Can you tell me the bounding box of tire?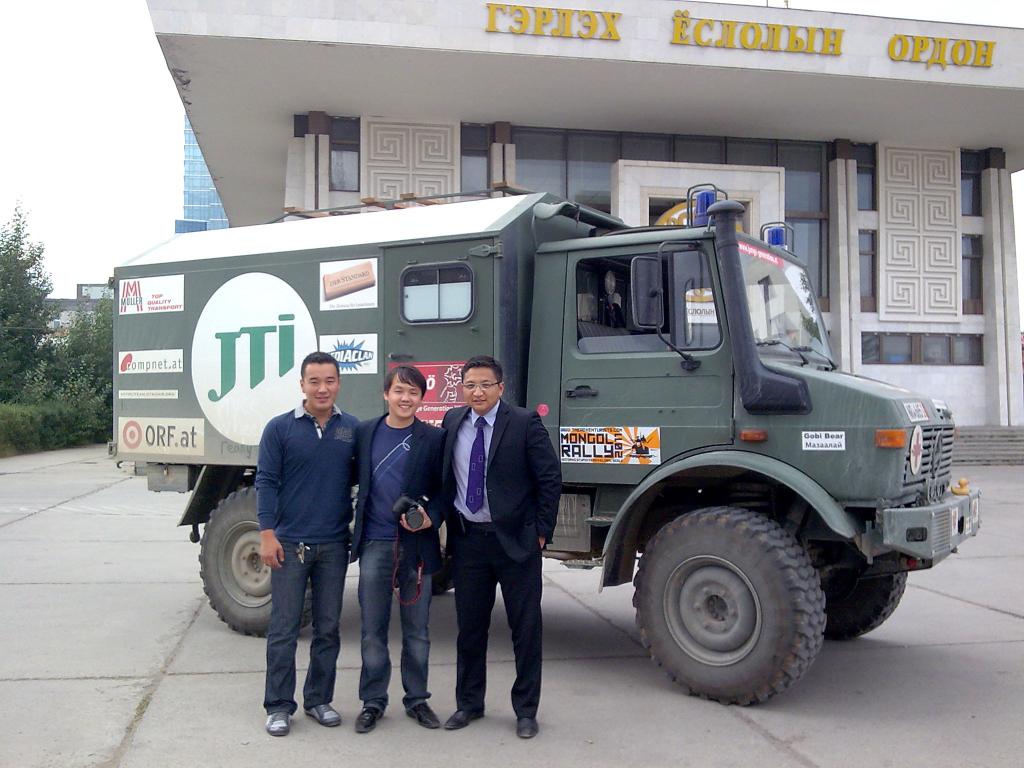
<bbox>198, 484, 311, 639</bbox>.
